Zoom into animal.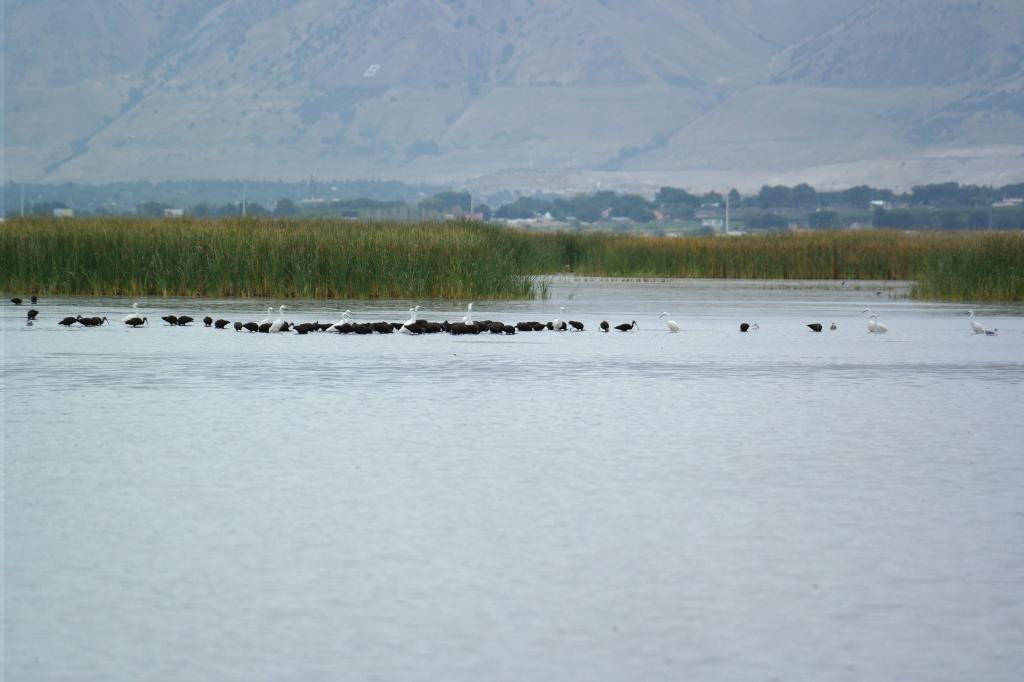
Zoom target: (27, 311, 38, 321).
